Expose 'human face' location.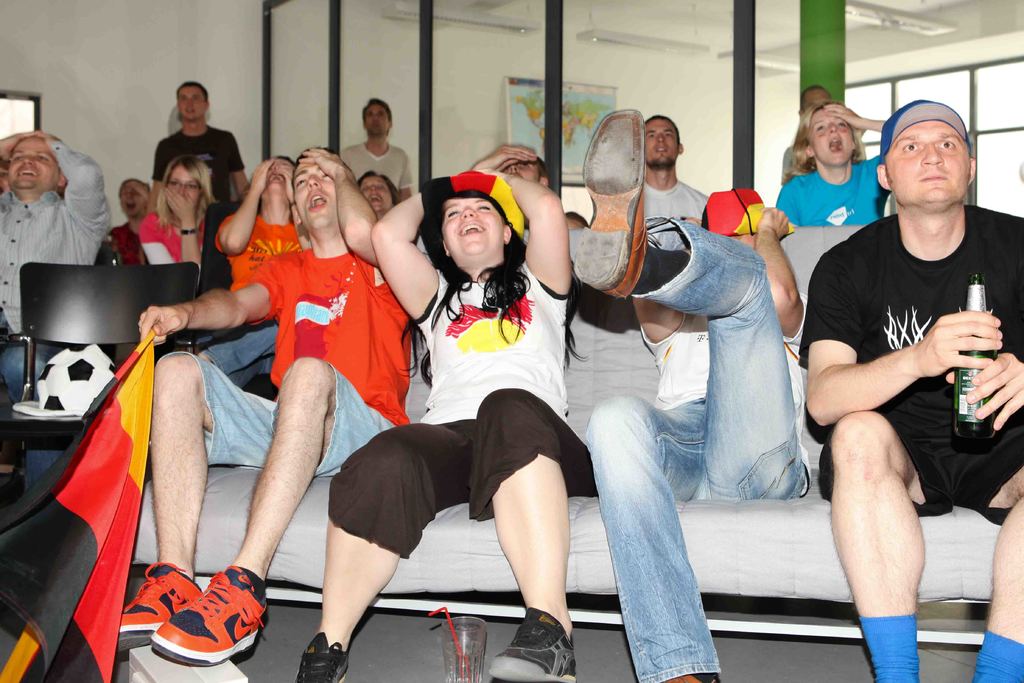
Exposed at [502,154,543,186].
